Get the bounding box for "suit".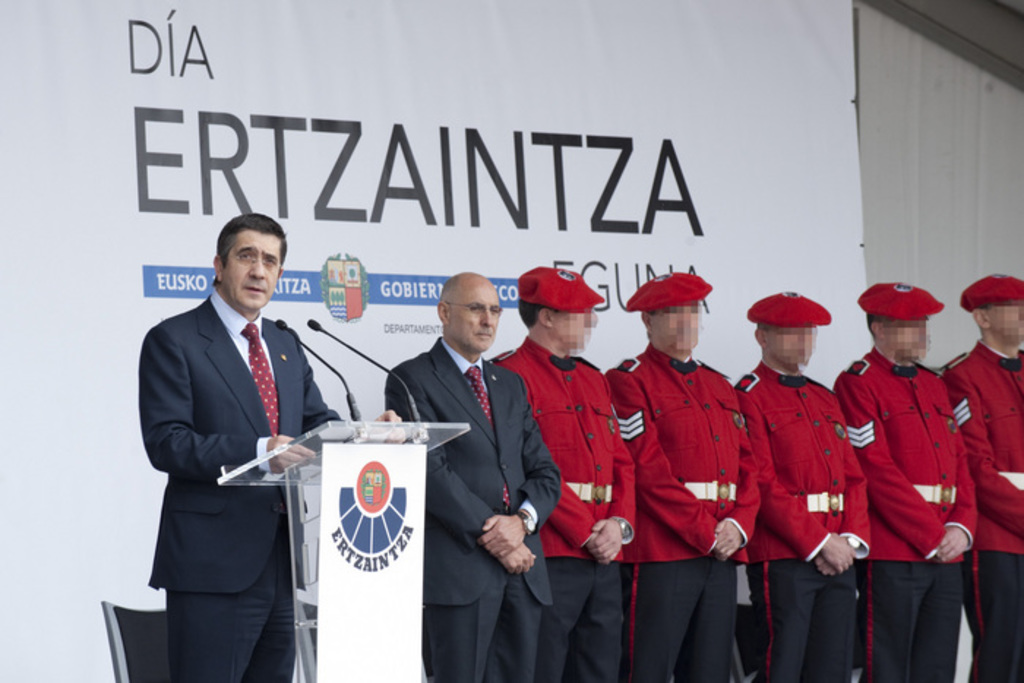
l=935, t=341, r=1023, b=680.
